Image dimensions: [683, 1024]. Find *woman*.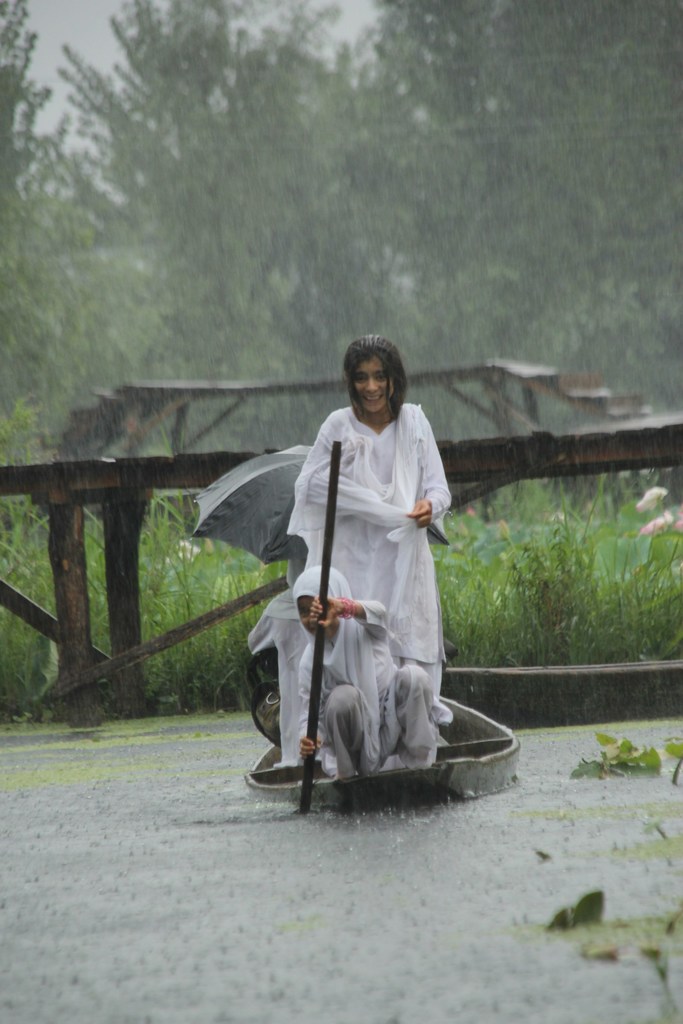
274/387/456/788.
